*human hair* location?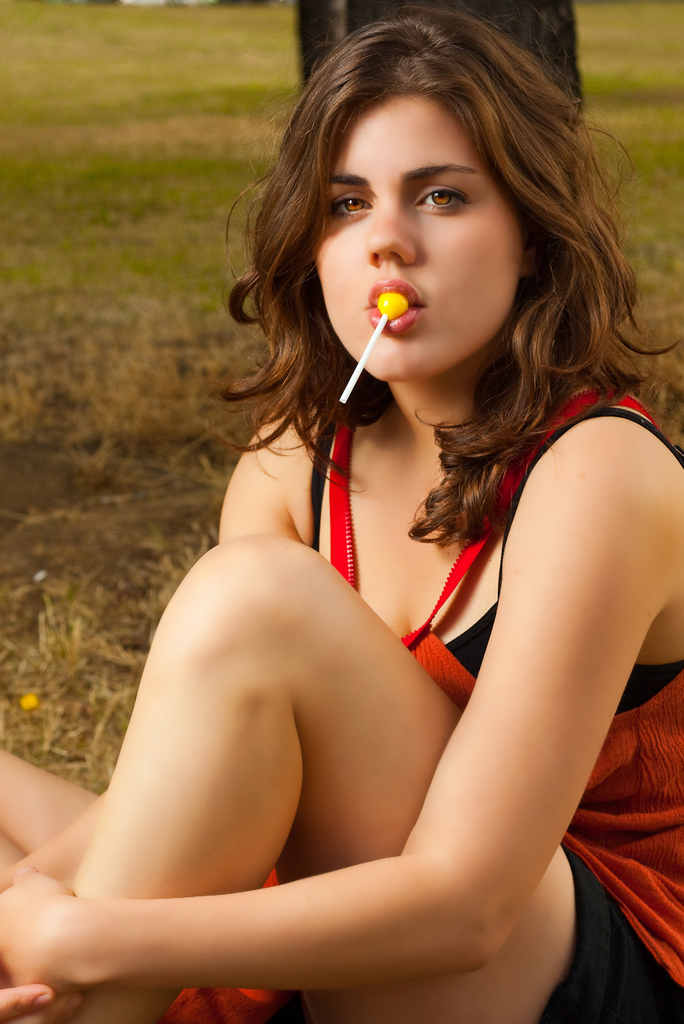
x1=247 y1=13 x2=635 y2=504
